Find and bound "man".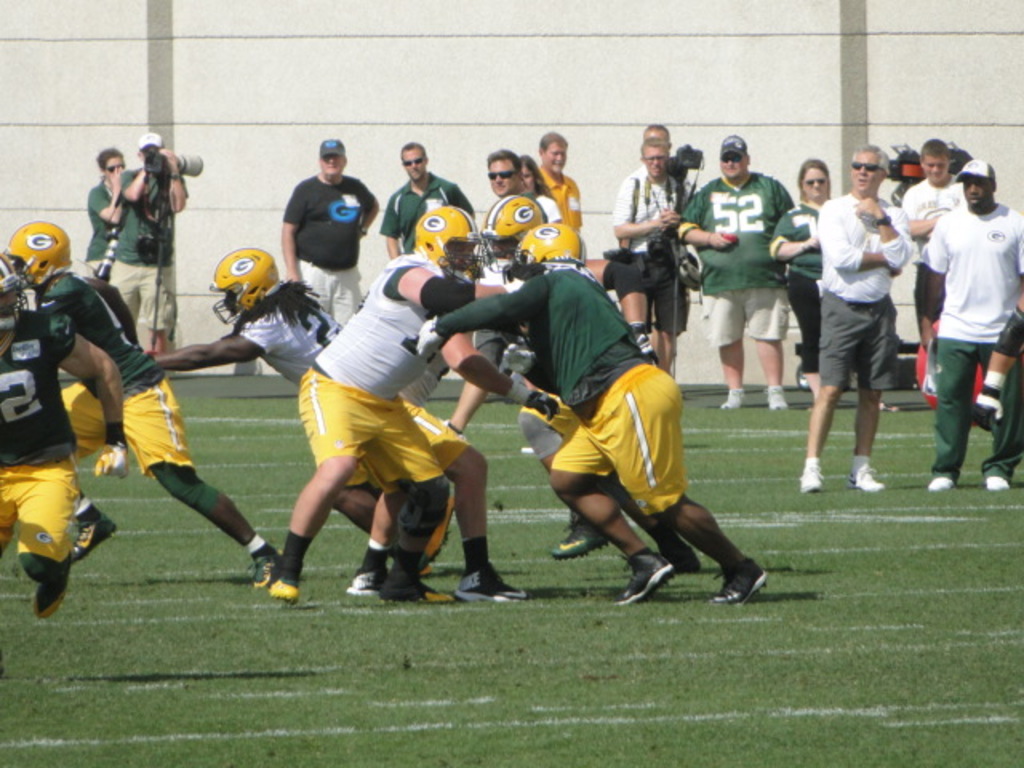
Bound: <bbox>608, 136, 694, 366</bbox>.
